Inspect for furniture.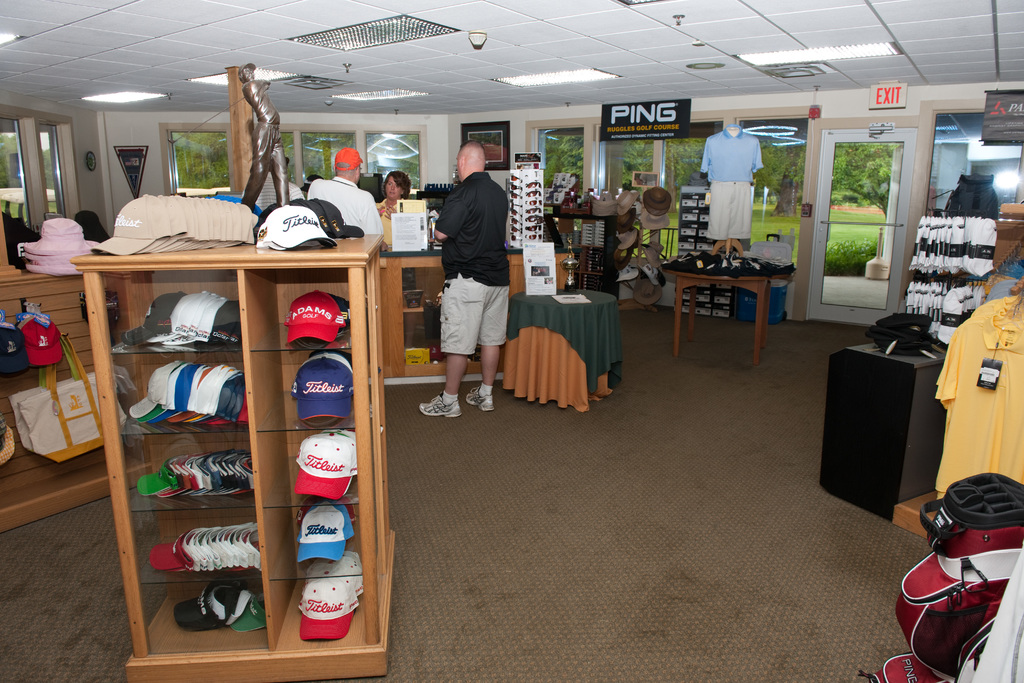
Inspection: rect(664, 261, 798, 370).
